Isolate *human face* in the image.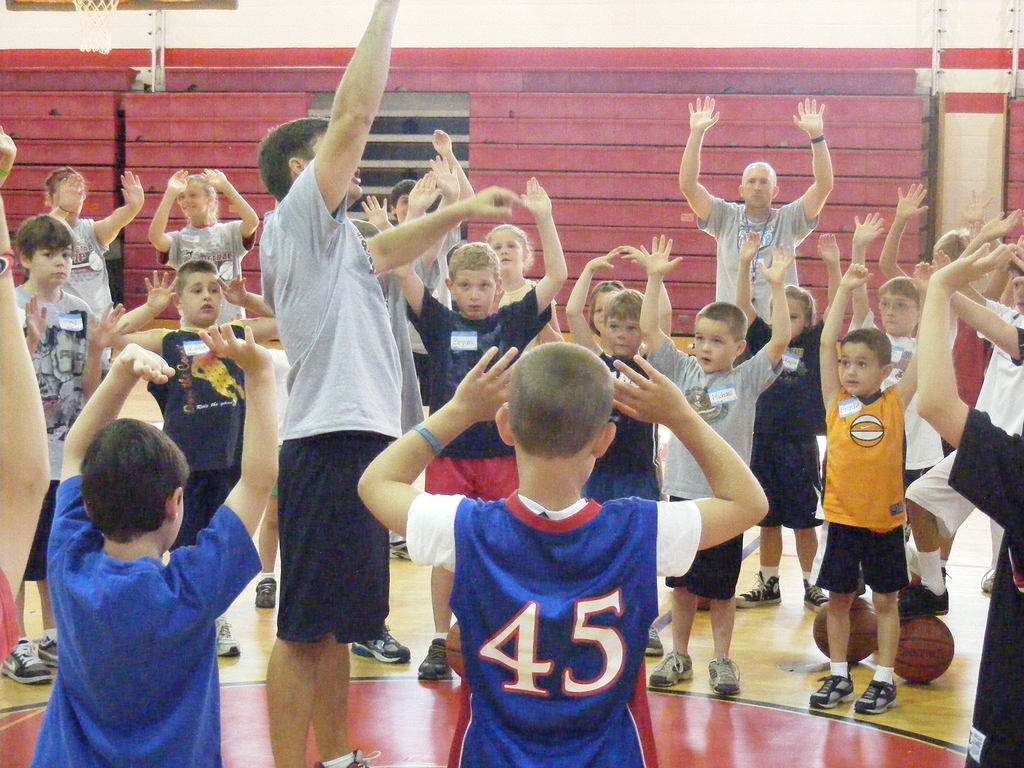
Isolated region: Rect(490, 231, 519, 269).
